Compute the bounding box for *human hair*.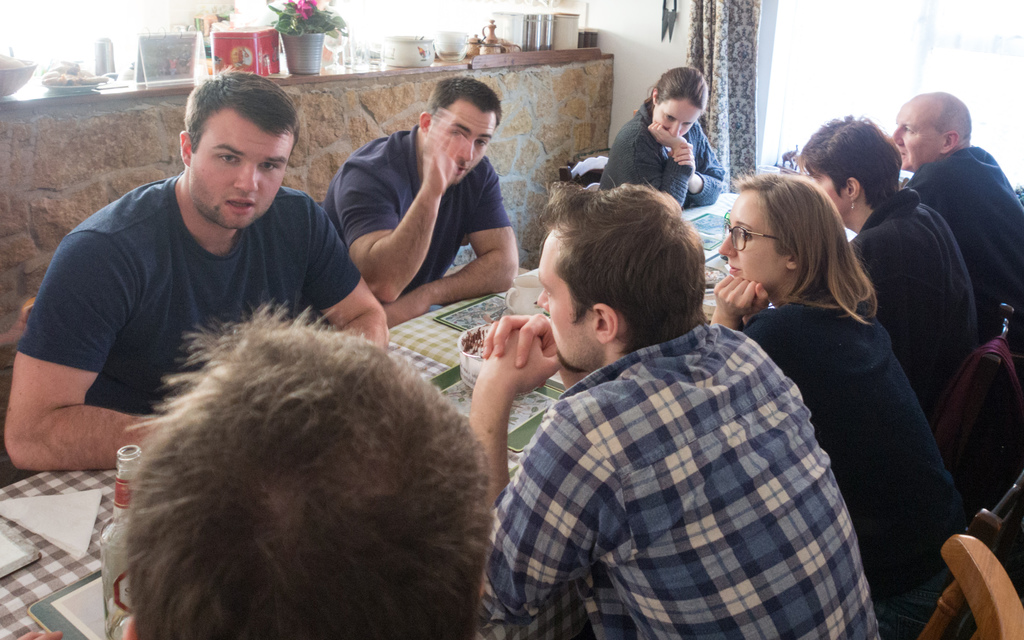
x1=67, y1=289, x2=515, y2=627.
